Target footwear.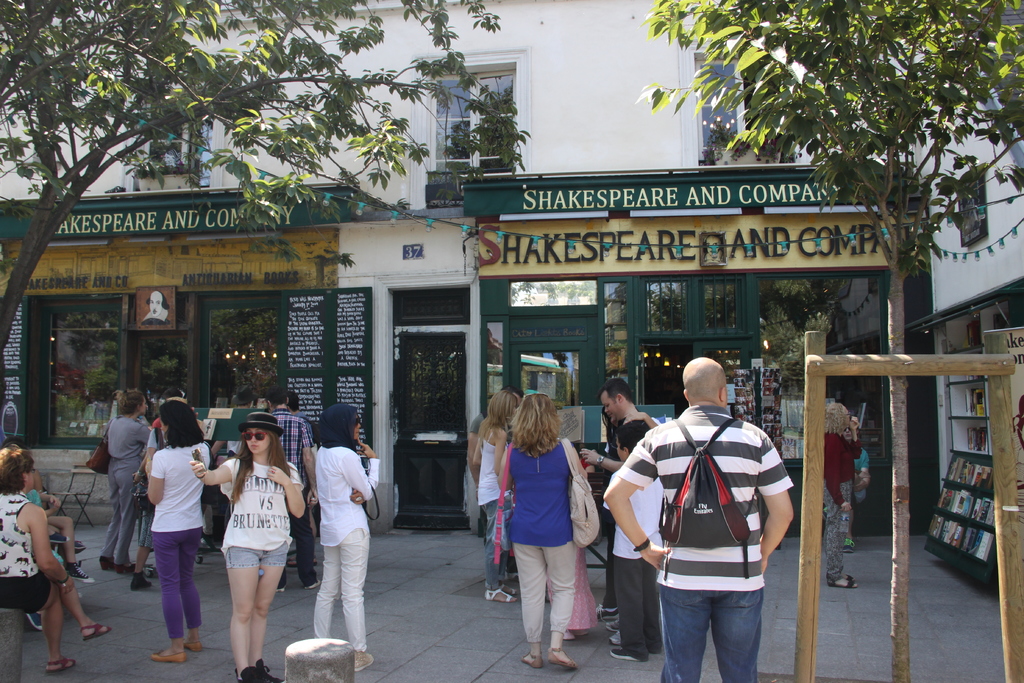
Target region: 66 562 93 584.
